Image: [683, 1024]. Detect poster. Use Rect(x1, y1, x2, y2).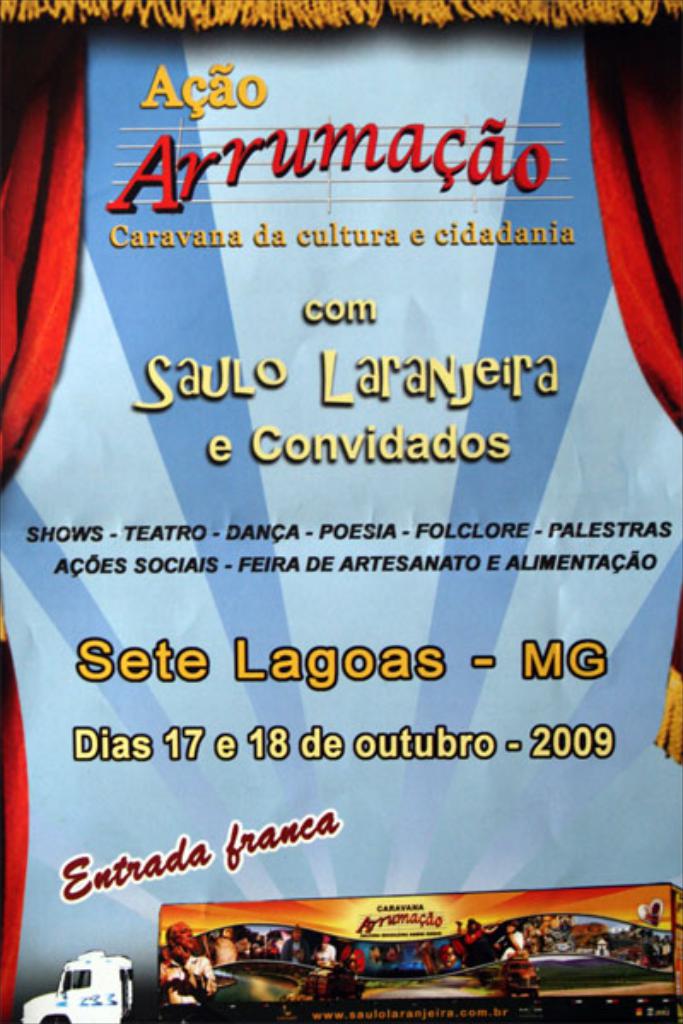
Rect(0, 0, 681, 1015).
